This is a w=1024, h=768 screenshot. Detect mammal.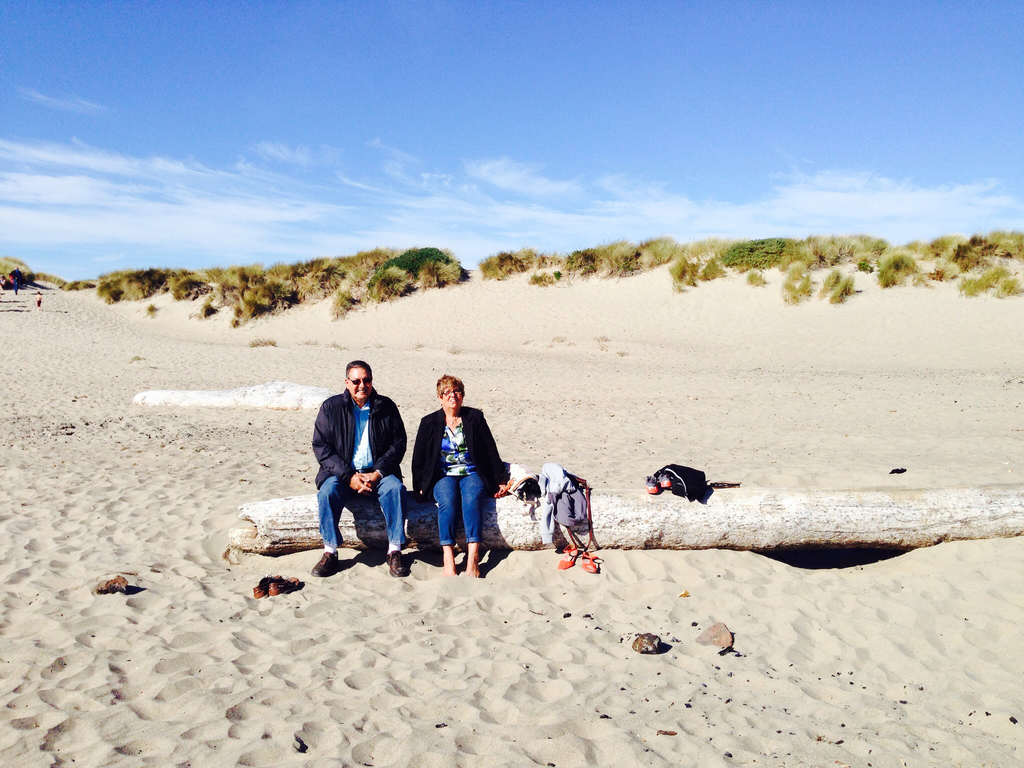
<box>411,374,505,580</box>.
